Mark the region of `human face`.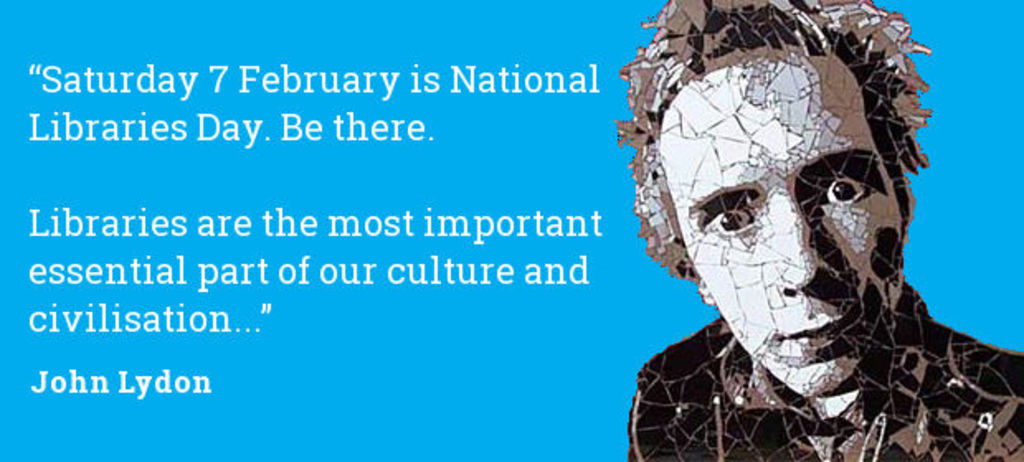
Region: box(656, 54, 902, 394).
